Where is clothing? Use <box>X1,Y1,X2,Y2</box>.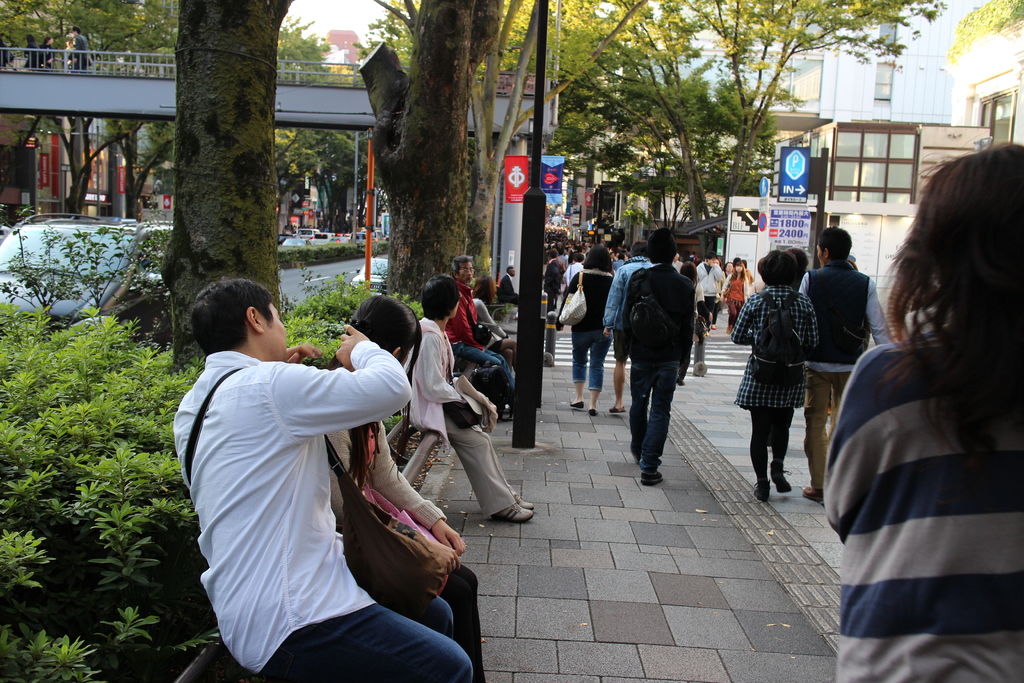
<box>797,270,893,479</box>.
